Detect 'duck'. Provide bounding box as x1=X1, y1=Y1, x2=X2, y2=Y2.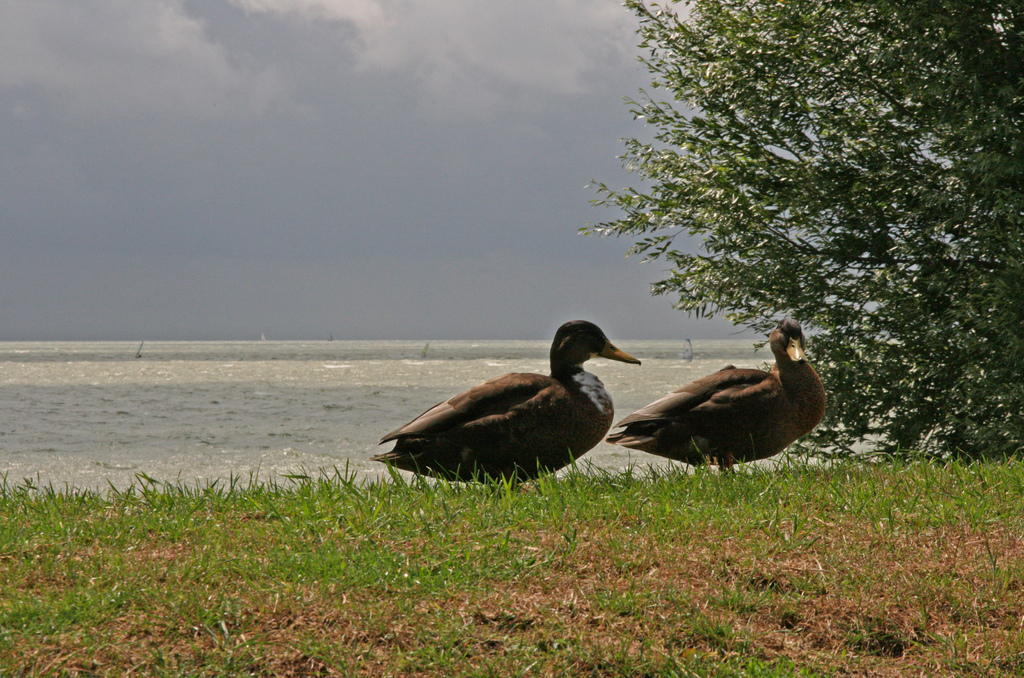
x1=607, y1=319, x2=835, y2=482.
